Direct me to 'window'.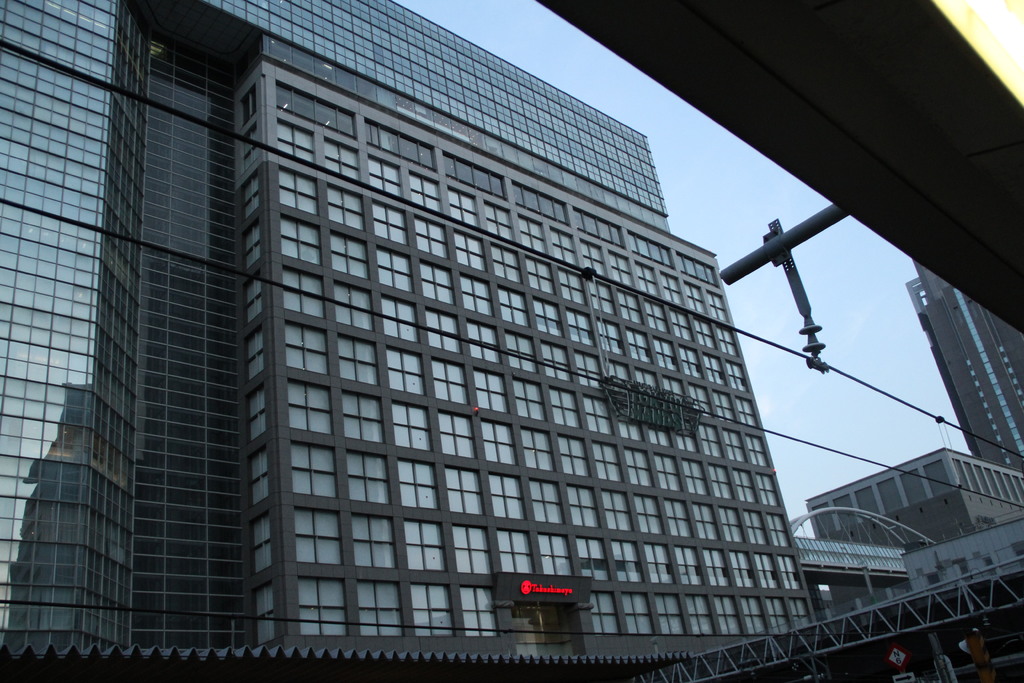
Direction: (544,389,583,429).
